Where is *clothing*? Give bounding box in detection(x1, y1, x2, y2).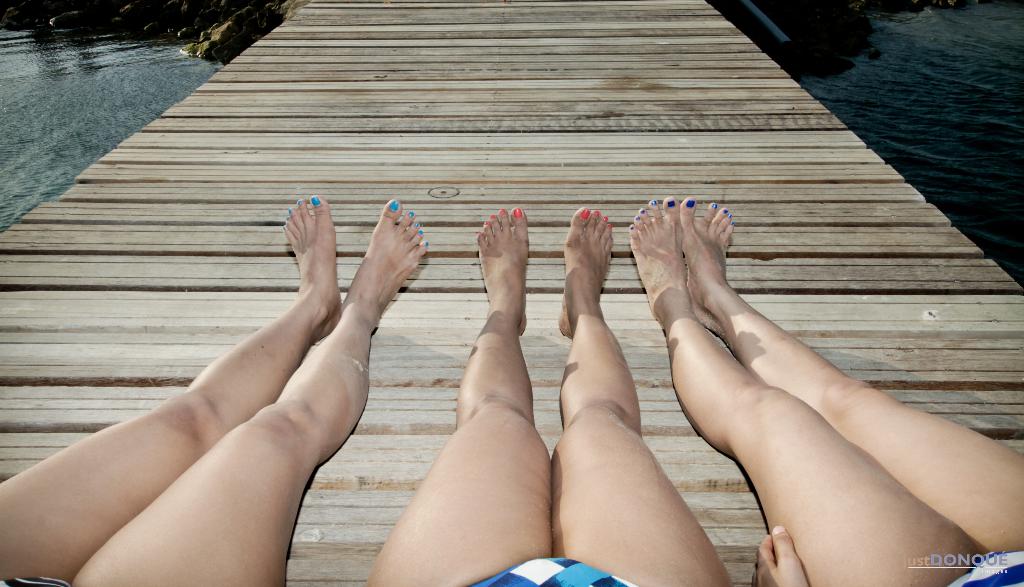
detection(0, 574, 76, 586).
